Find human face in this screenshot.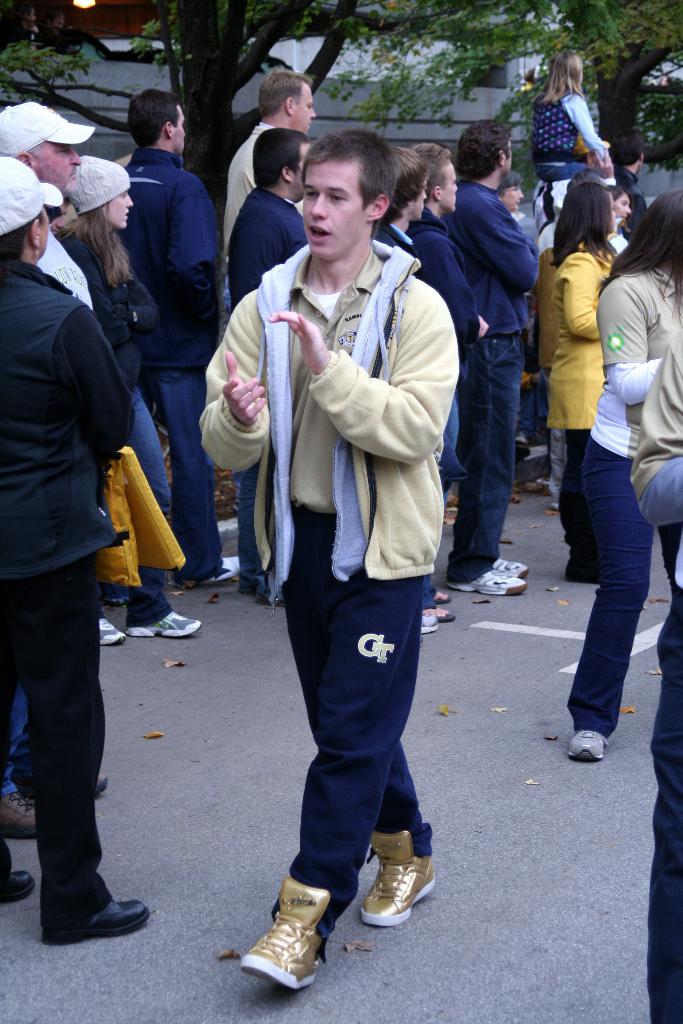
The bounding box for human face is {"x1": 106, "y1": 187, "x2": 134, "y2": 234}.
